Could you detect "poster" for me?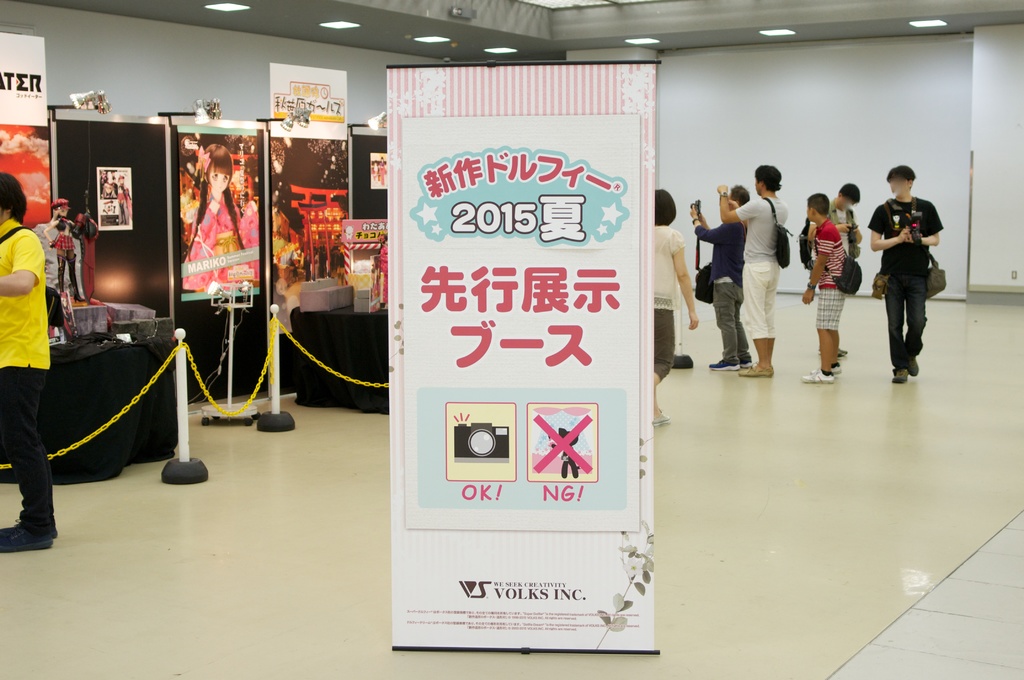
Detection result: [left=388, top=56, right=664, bottom=643].
